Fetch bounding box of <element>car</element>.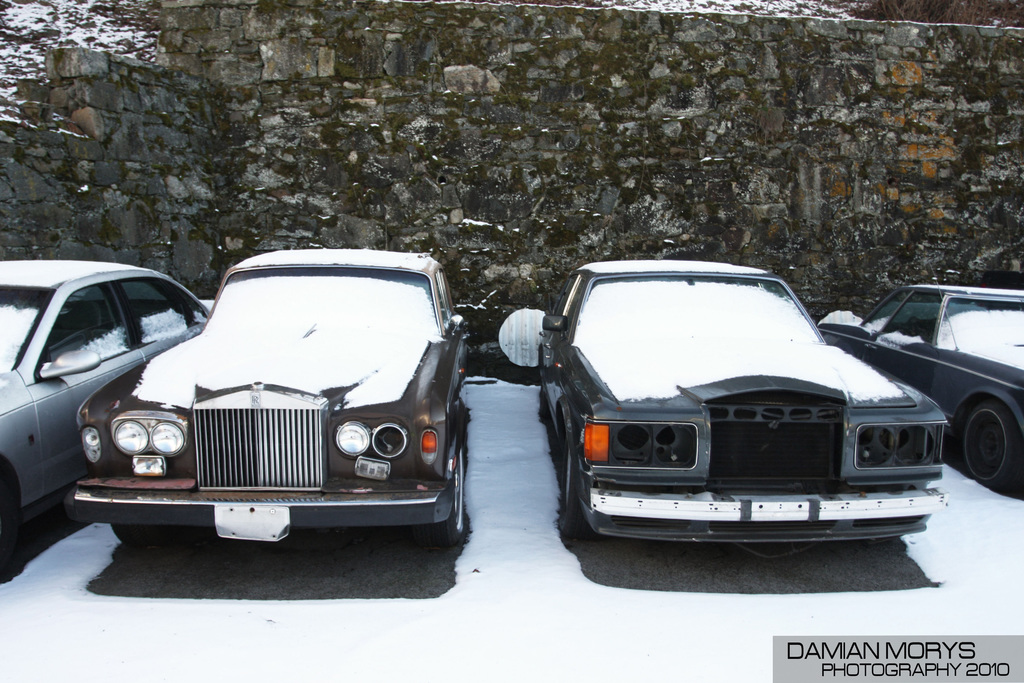
Bbox: l=63, t=248, r=474, b=546.
